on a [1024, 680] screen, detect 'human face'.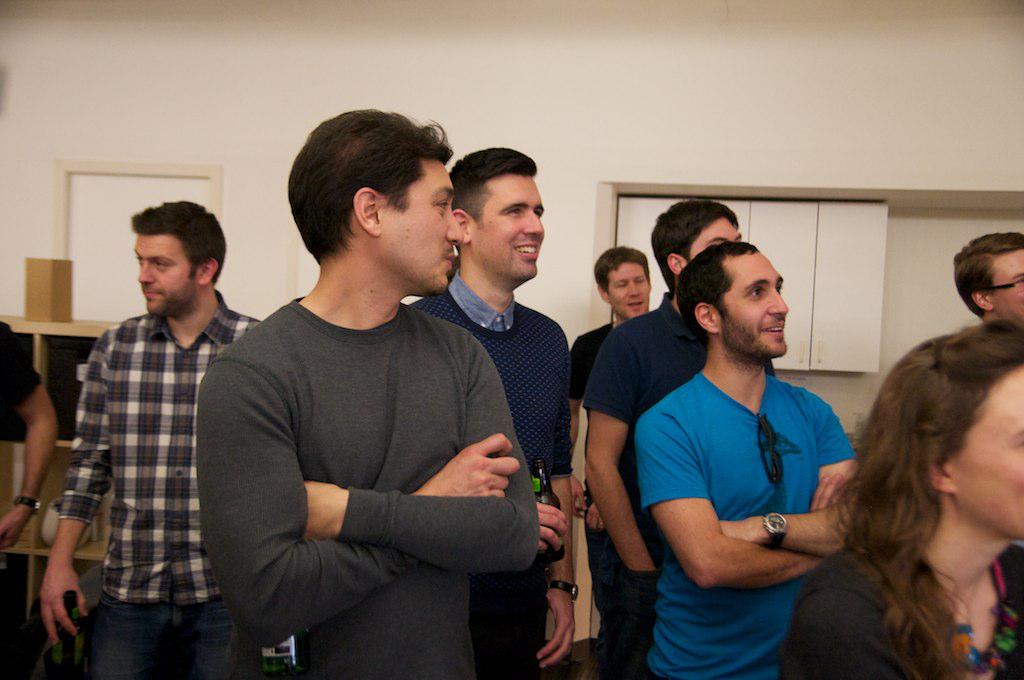
rect(478, 175, 545, 284).
